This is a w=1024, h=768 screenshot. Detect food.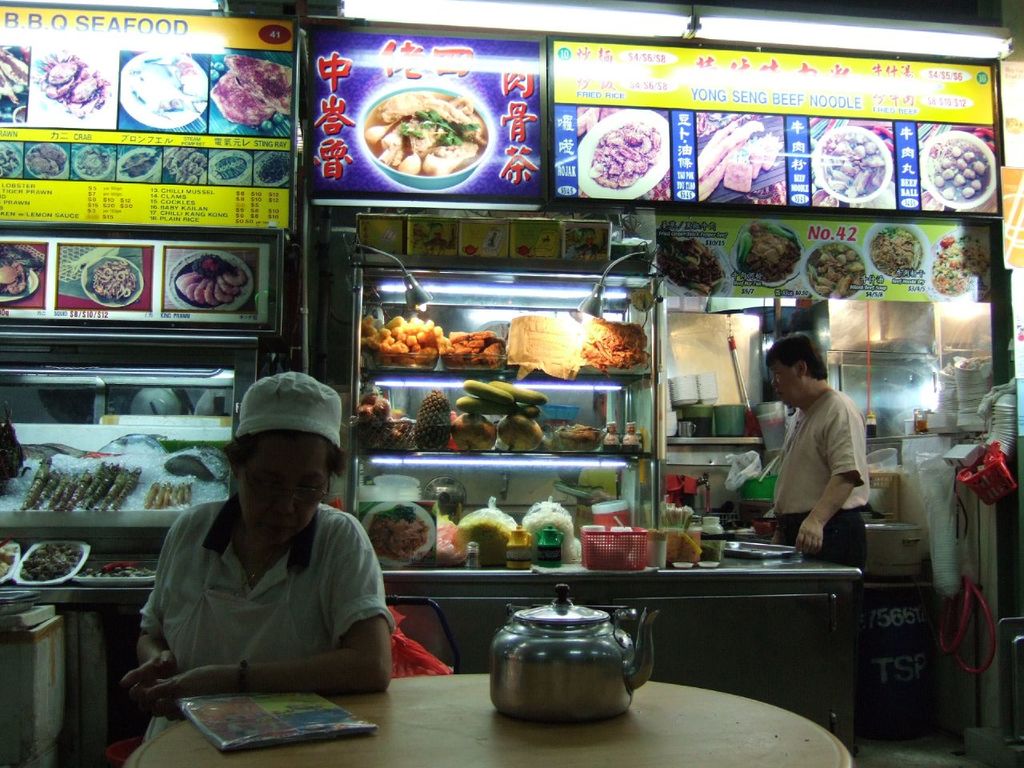
<region>434, 322, 498, 374</region>.
